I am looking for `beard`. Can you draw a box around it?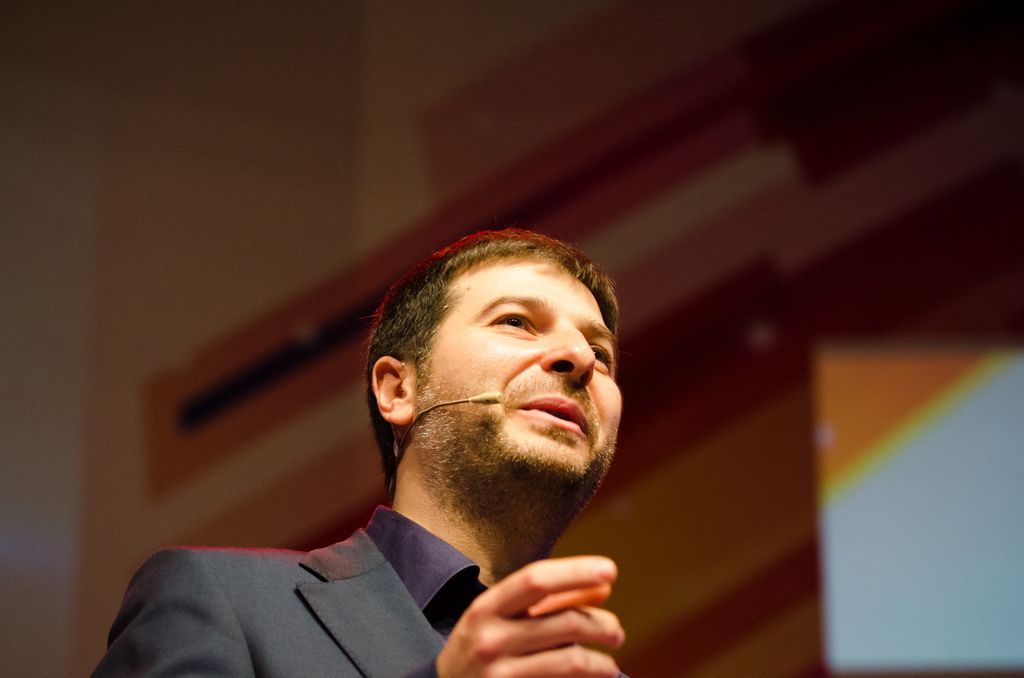
Sure, the bounding box is box(394, 363, 588, 546).
